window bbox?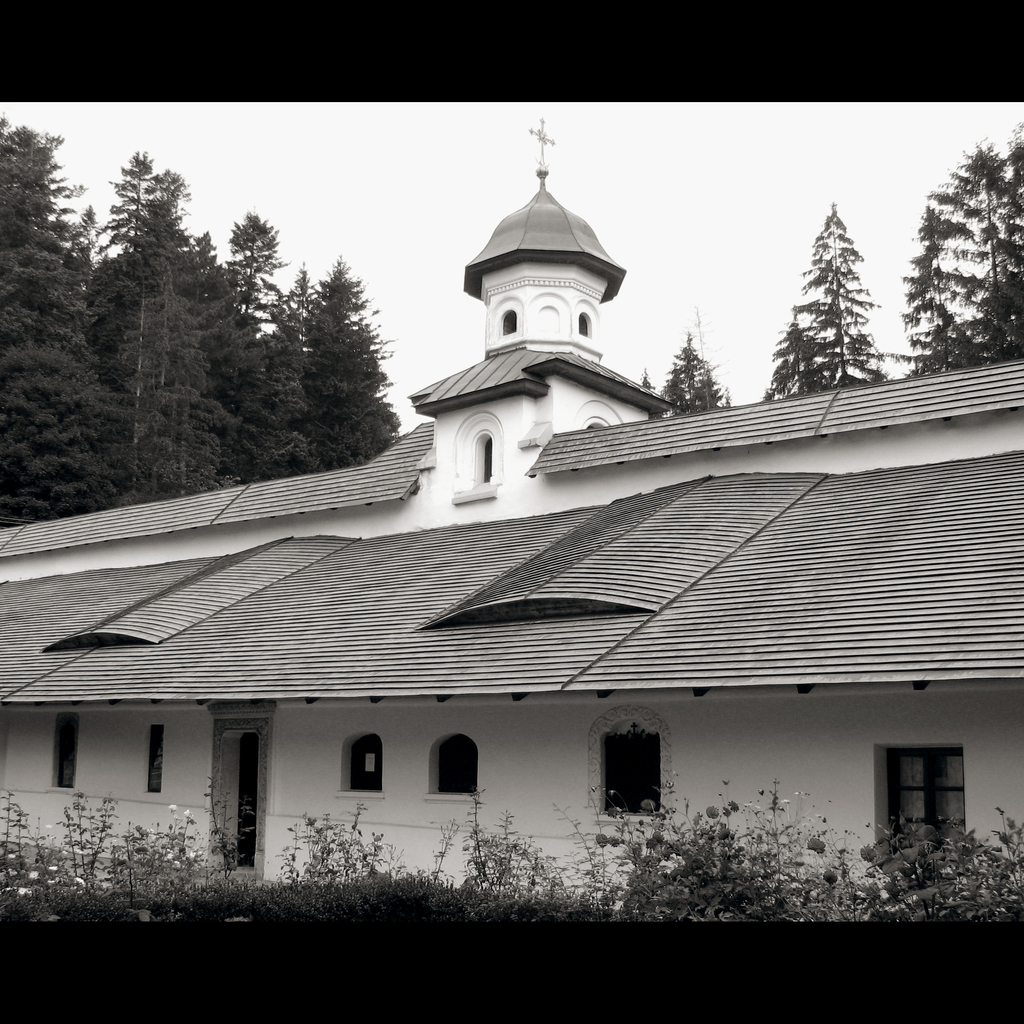
bbox=[597, 730, 660, 826]
